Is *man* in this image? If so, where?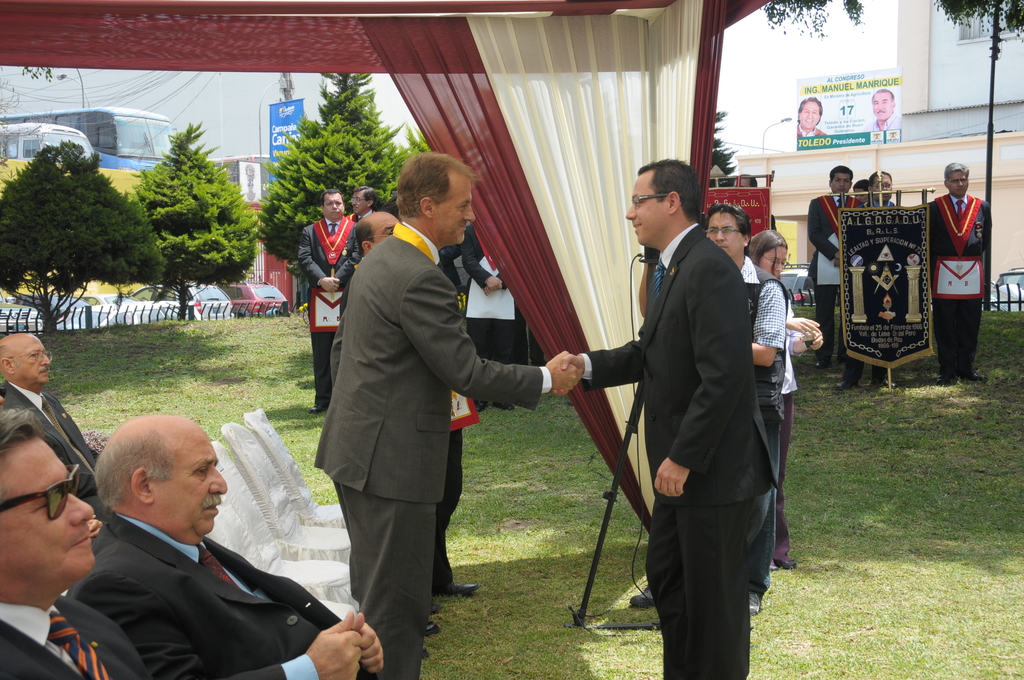
Yes, at bbox(351, 185, 387, 222).
